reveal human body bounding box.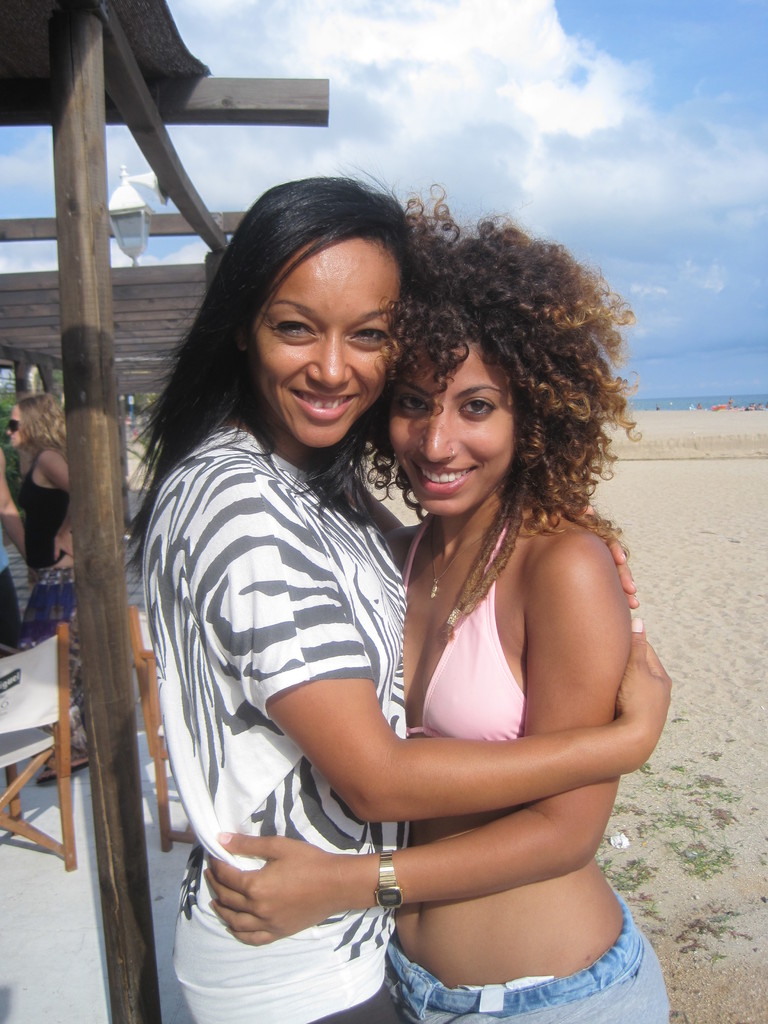
Revealed: <bbox>148, 423, 671, 1023</bbox>.
